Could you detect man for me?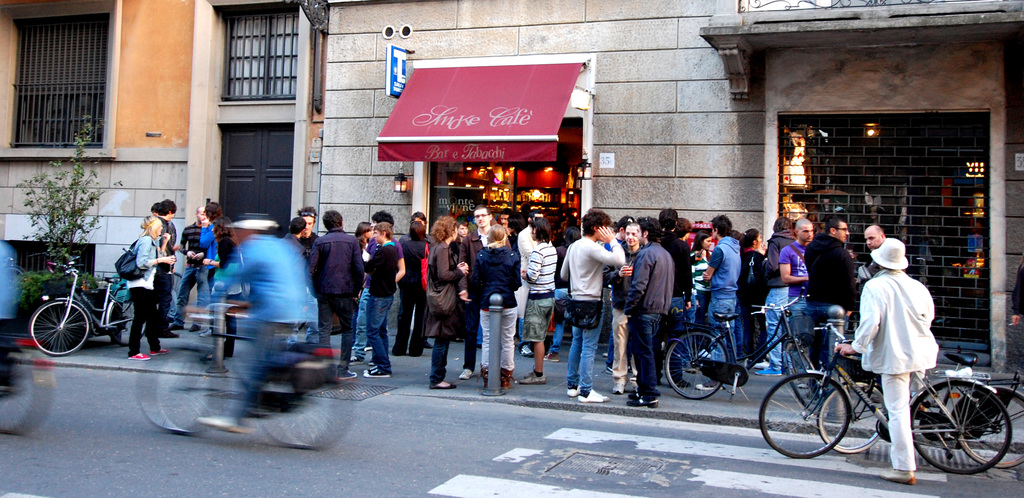
Detection result: {"left": 562, "top": 211, "right": 621, "bottom": 403}.
